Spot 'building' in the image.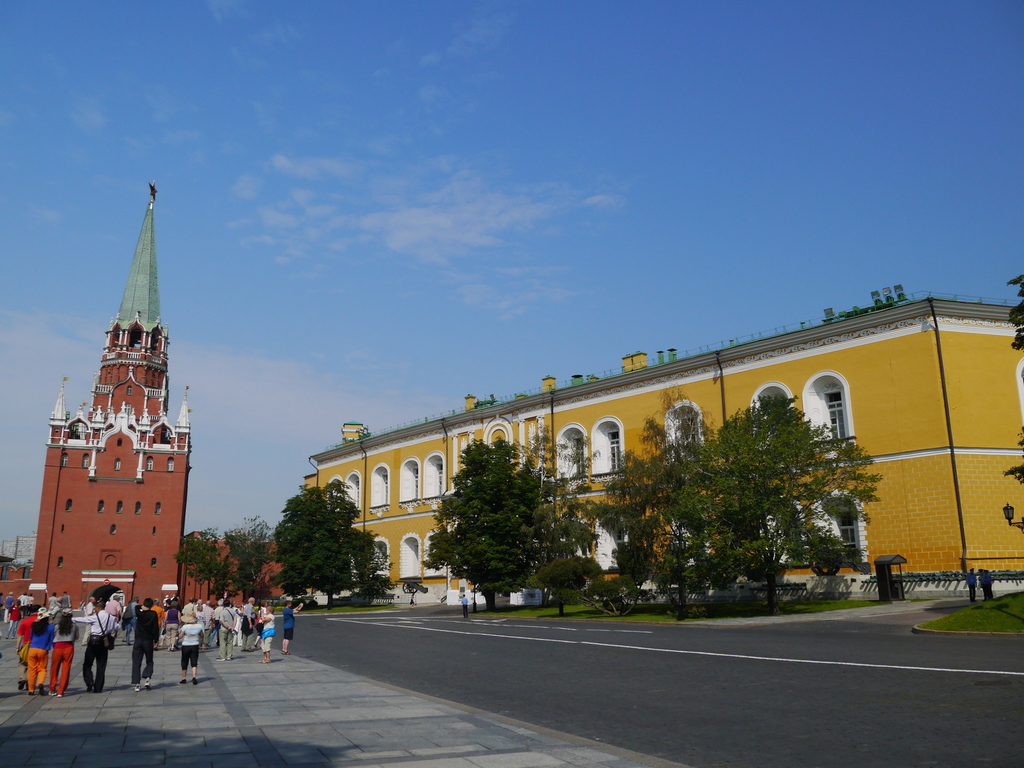
'building' found at {"left": 303, "top": 286, "right": 1023, "bottom": 600}.
